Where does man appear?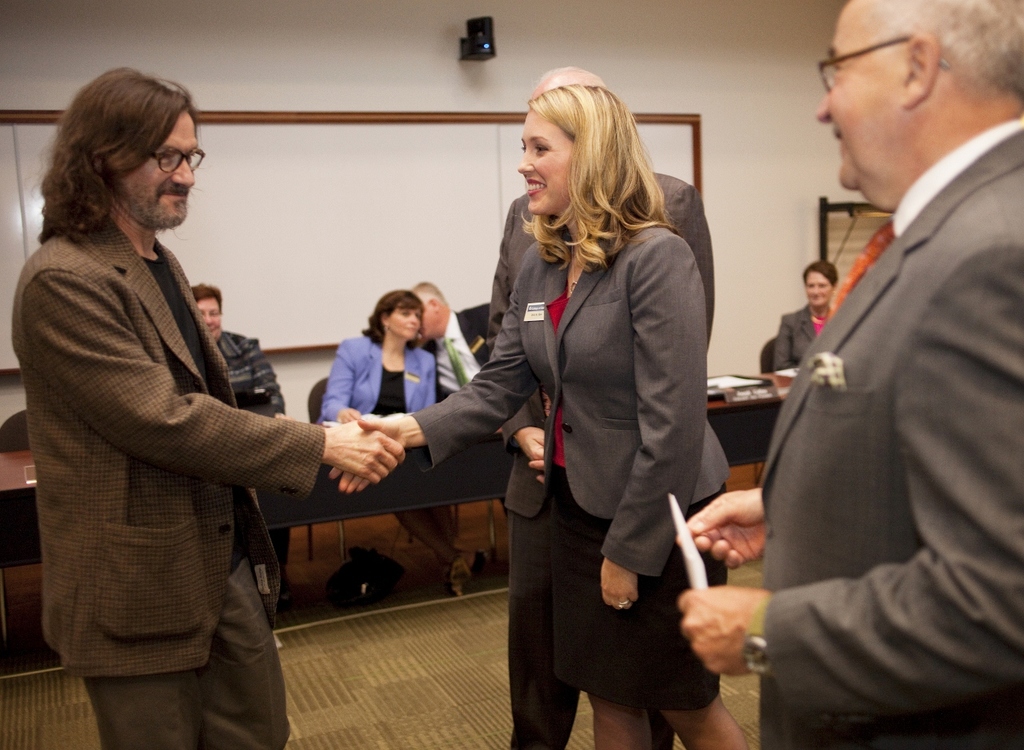
Appears at 12, 65, 405, 749.
